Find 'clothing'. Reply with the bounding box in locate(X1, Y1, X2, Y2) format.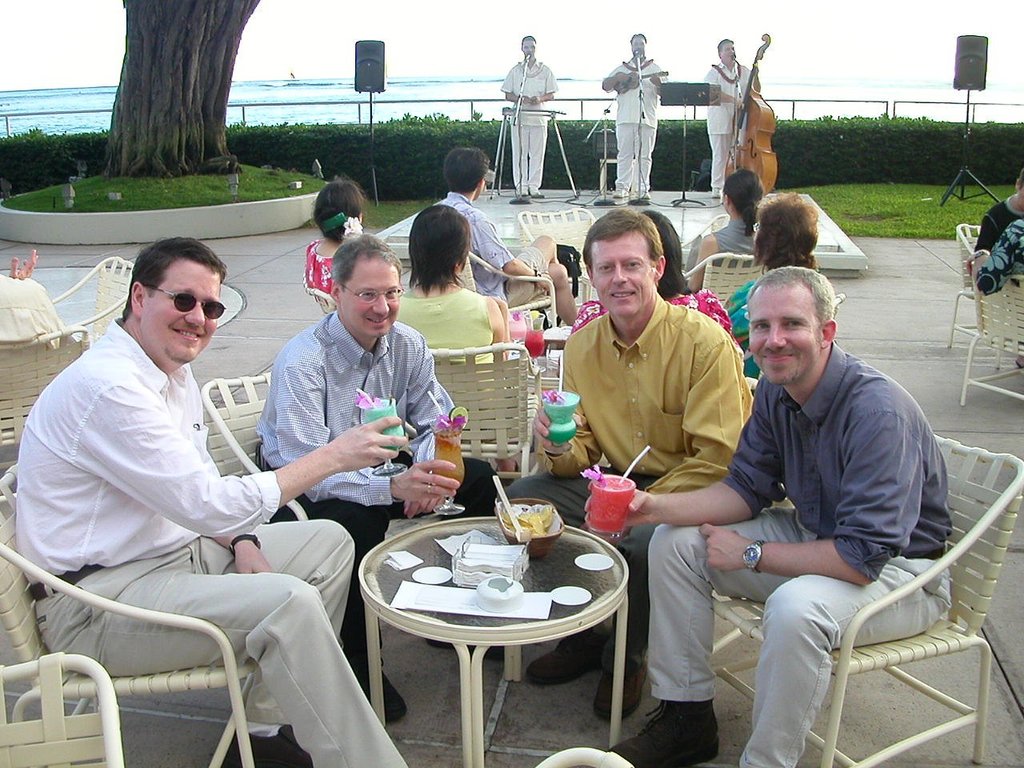
locate(247, 308, 457, 682).
